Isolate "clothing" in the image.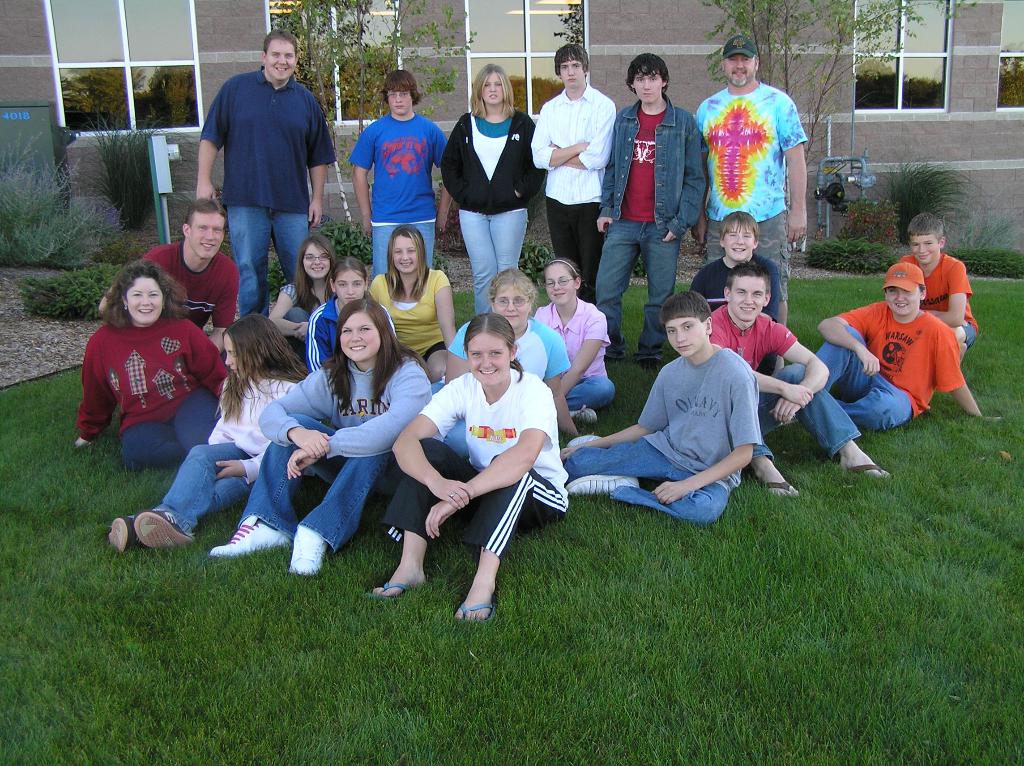
Isolated region: select_region(275, 283, 308, 323).
